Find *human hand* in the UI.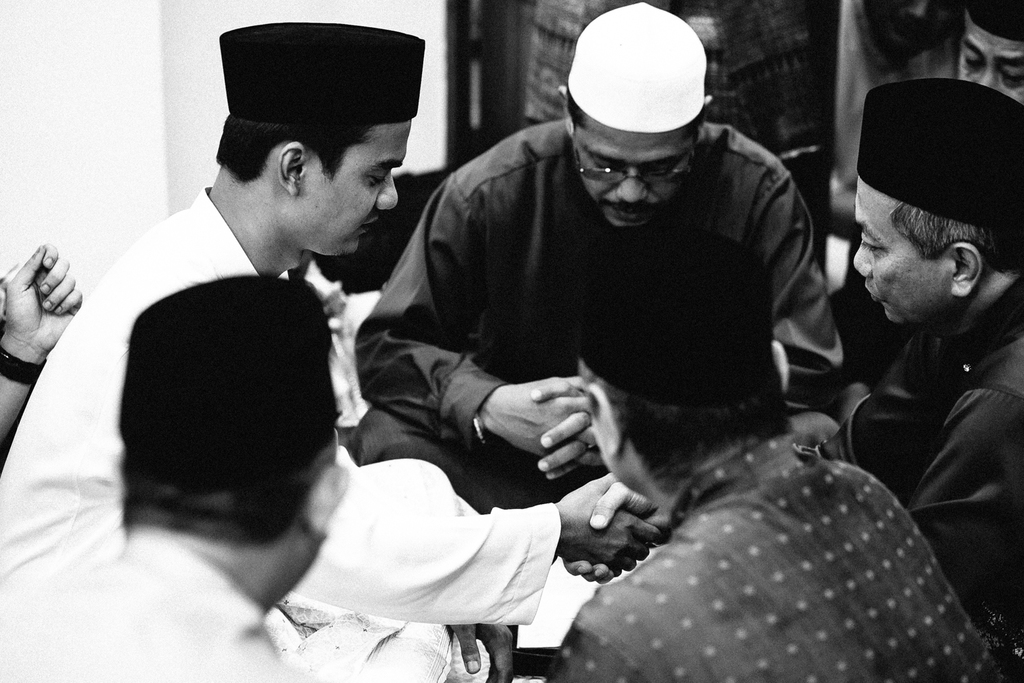
UI element at x1=447 y1=624 x2=518 y2=682.
